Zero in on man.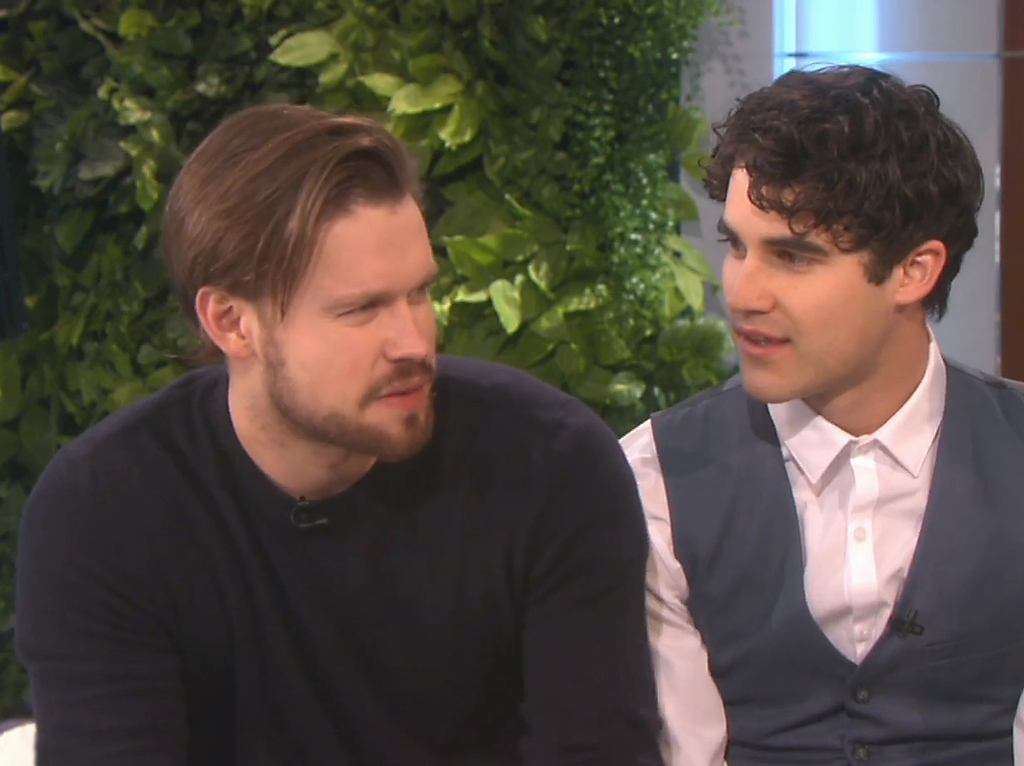
Zeroed in: 12:107:653:765.
